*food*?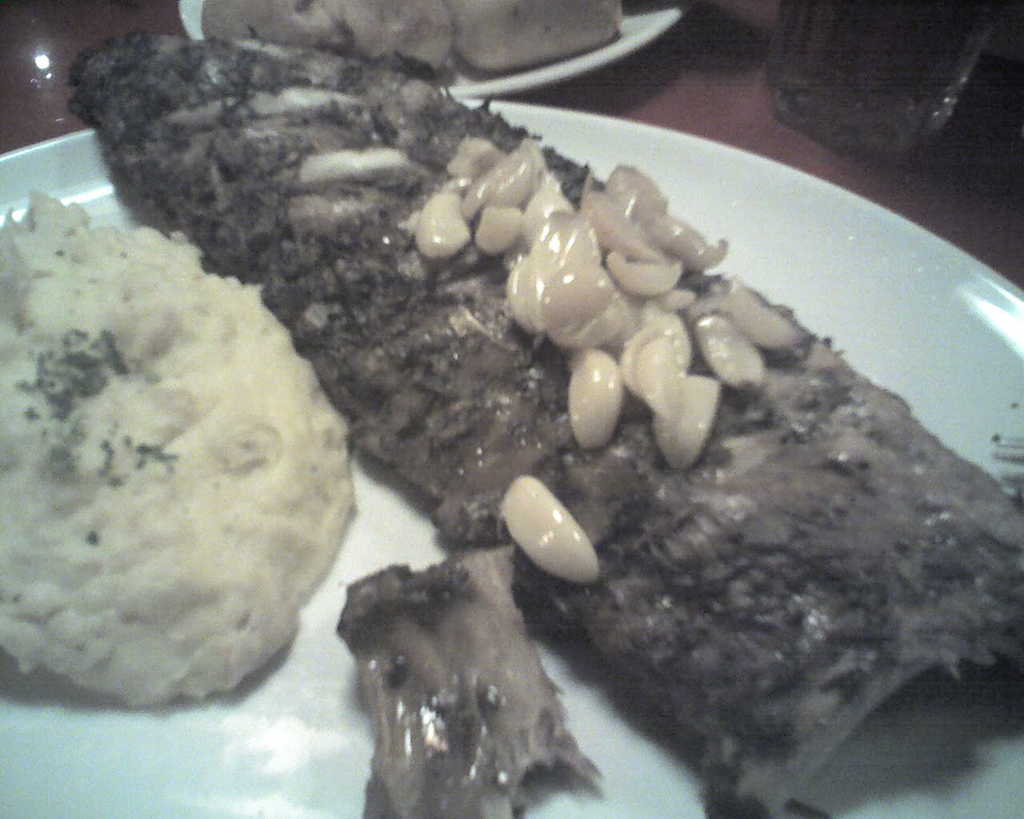
{"left": 84, "top": 48, "right": 950, "bottom": 753}
